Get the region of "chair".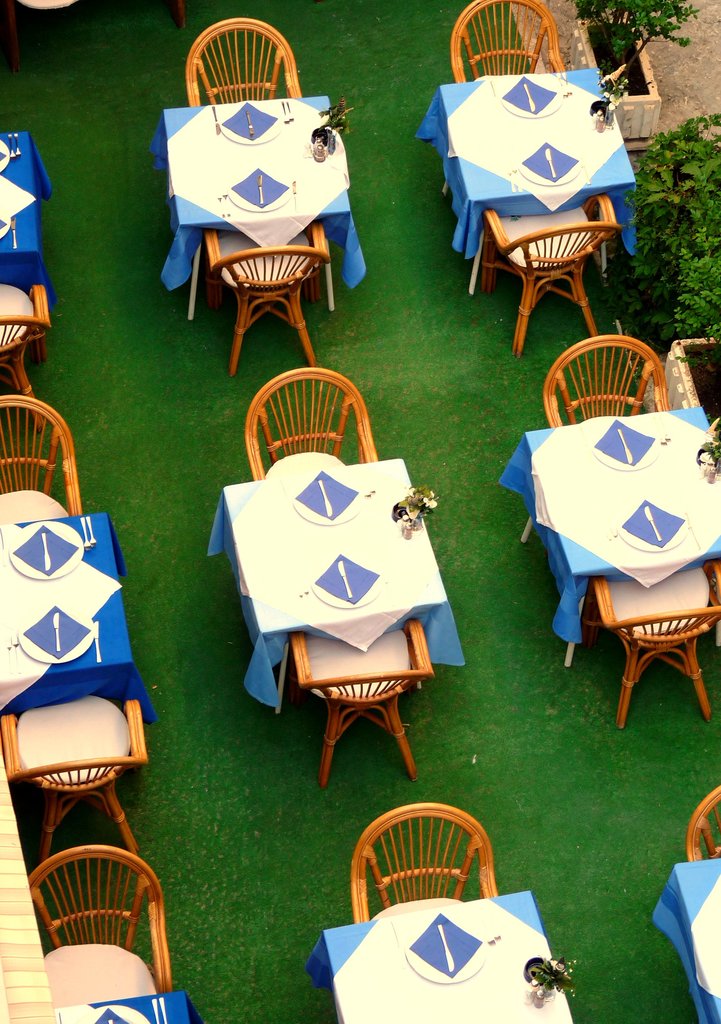
l=684, t=784, r=720, b=861.
